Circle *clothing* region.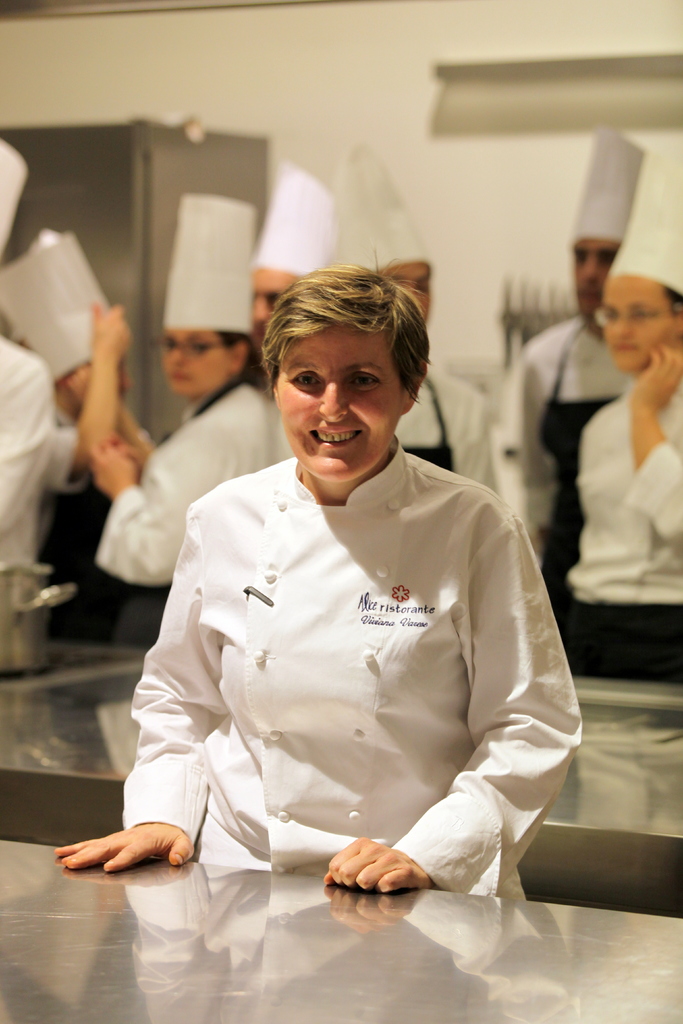
Region: box=[0, 340, 50, 569].
